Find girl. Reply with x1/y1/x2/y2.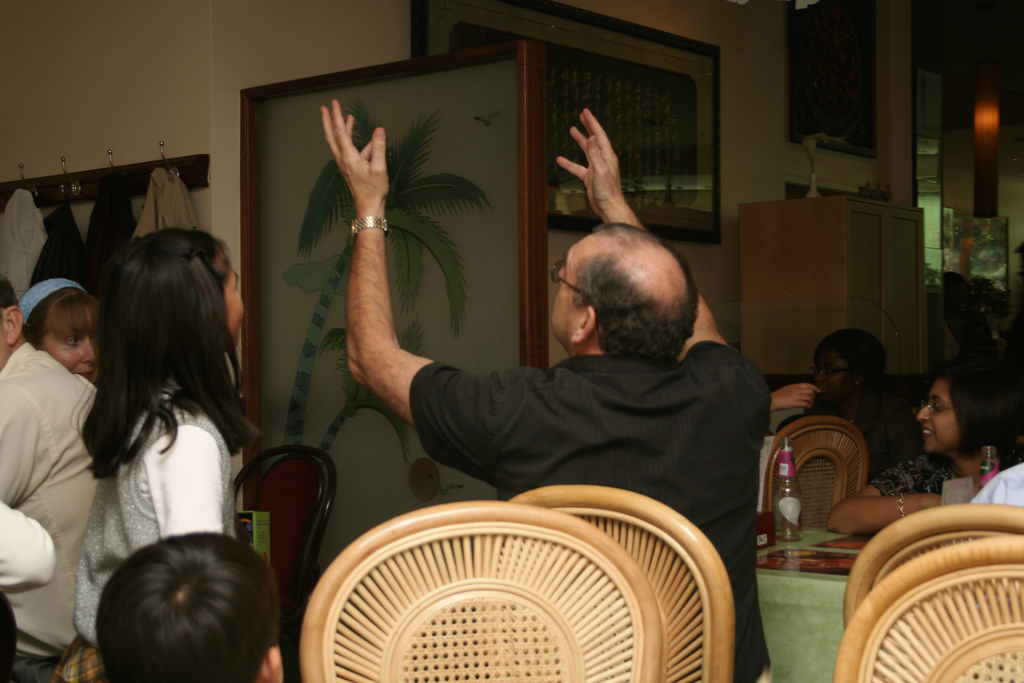
52/228/260/682.
